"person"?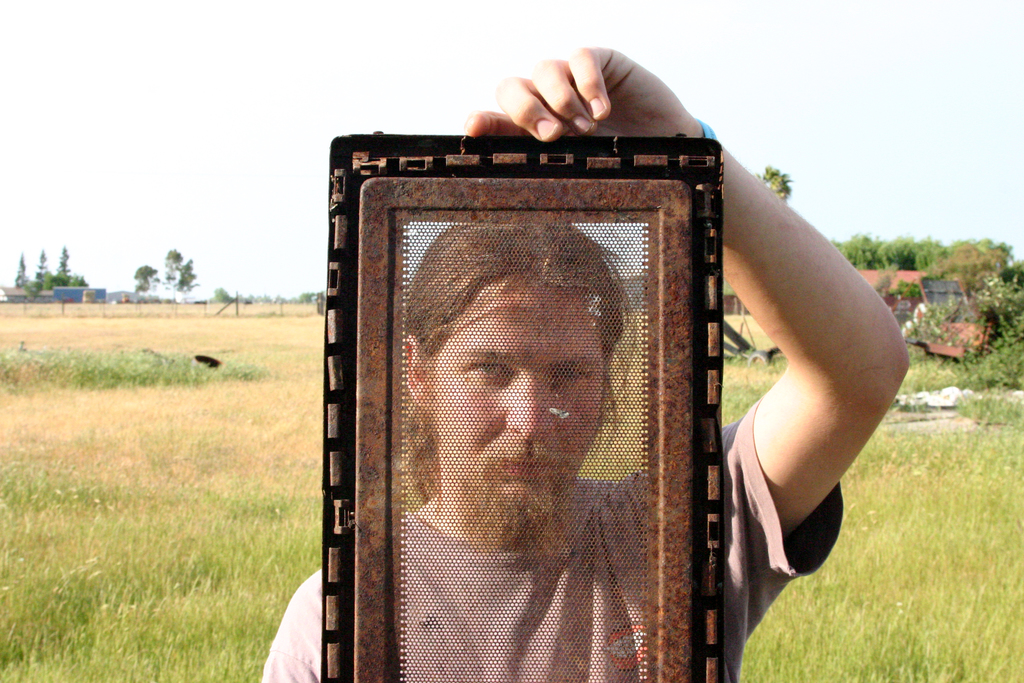
263/45/911/682
